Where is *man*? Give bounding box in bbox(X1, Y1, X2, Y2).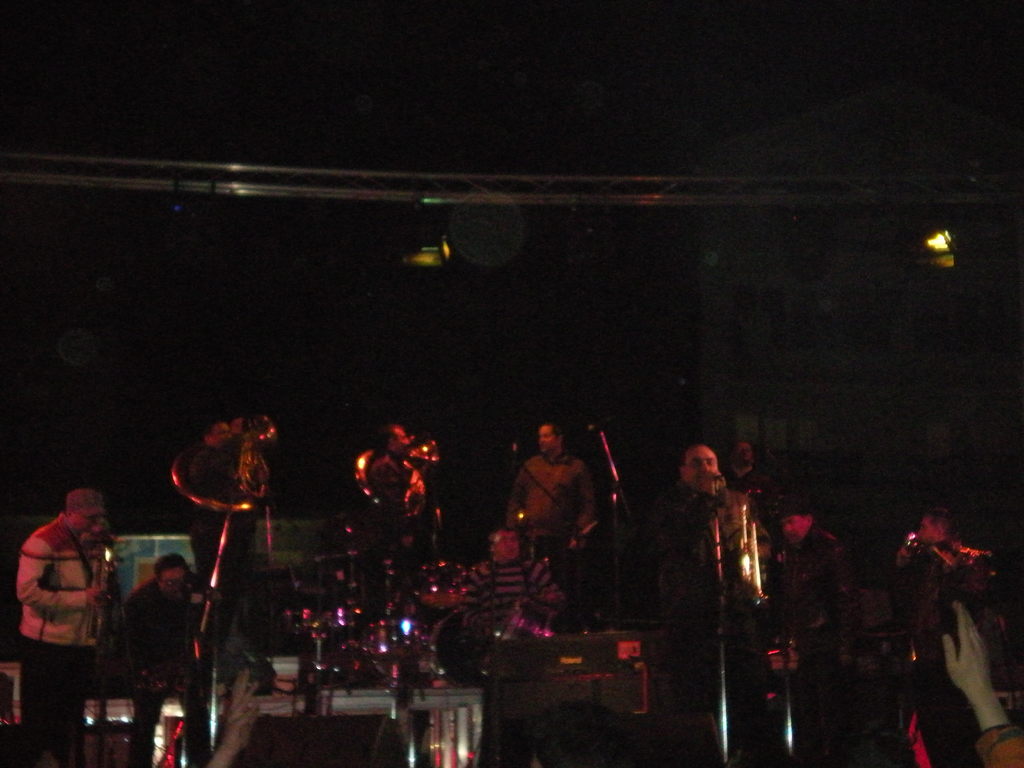
bbox(463, 527, 564, 644).
